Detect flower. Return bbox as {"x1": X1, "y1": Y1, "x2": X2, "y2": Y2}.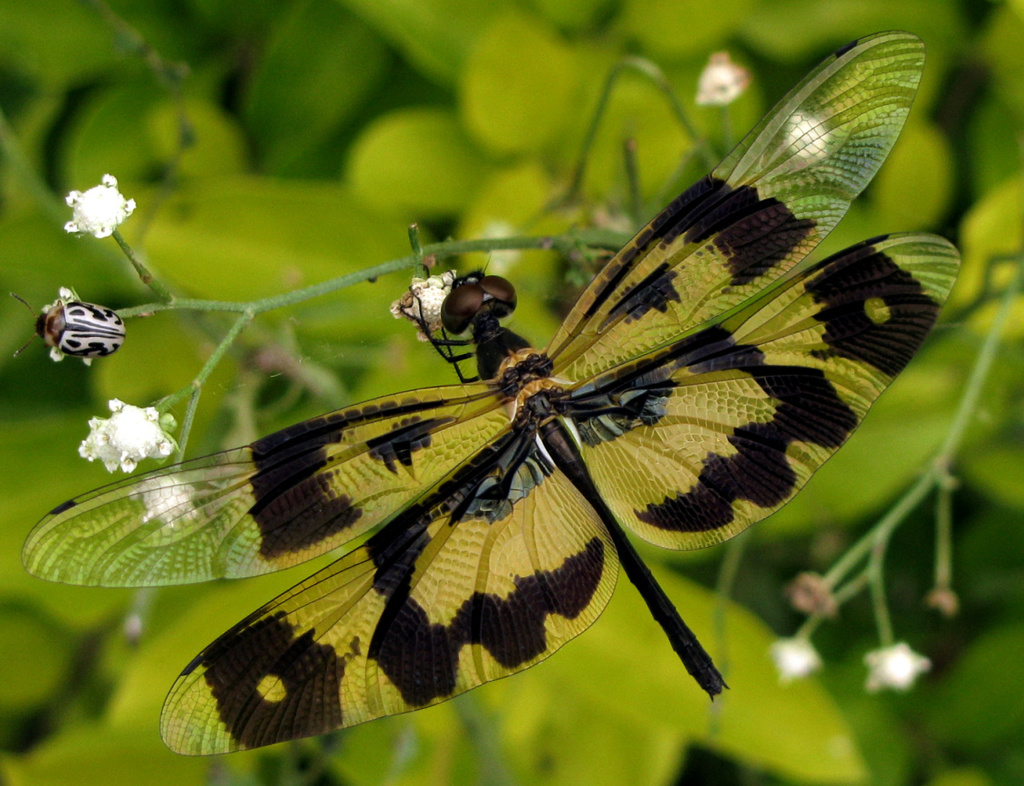
{"x1": 777, "y1": 637, "x2": 823, "y2": 684}.
